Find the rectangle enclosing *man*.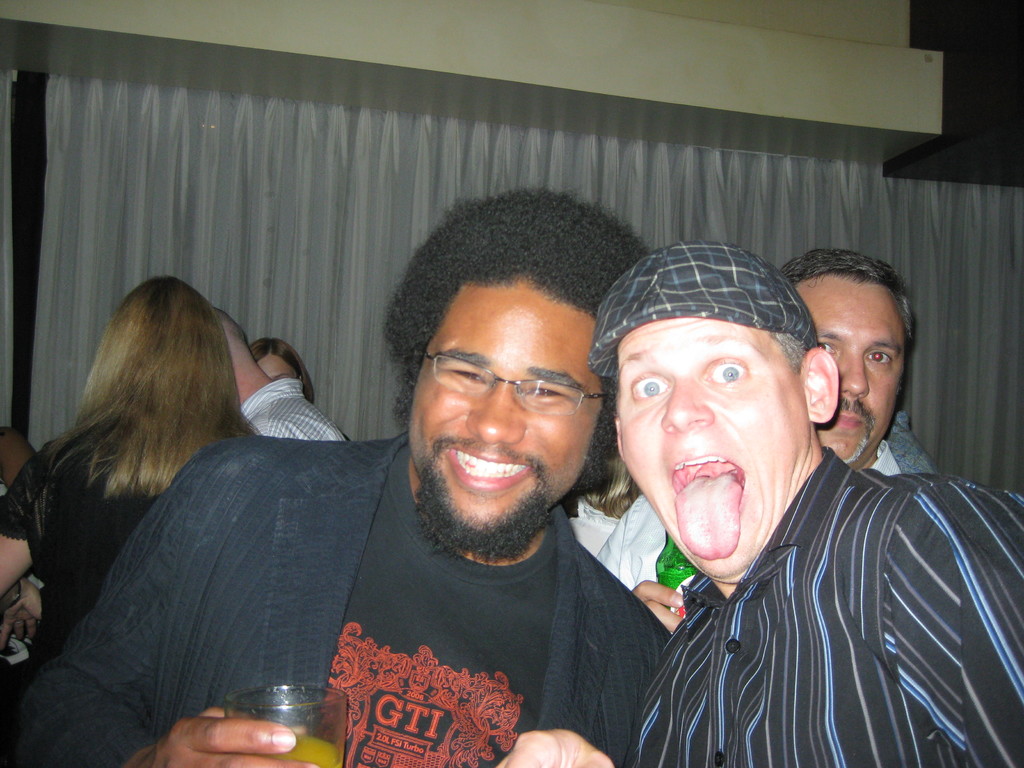
region(3, 185, 673, 767).
